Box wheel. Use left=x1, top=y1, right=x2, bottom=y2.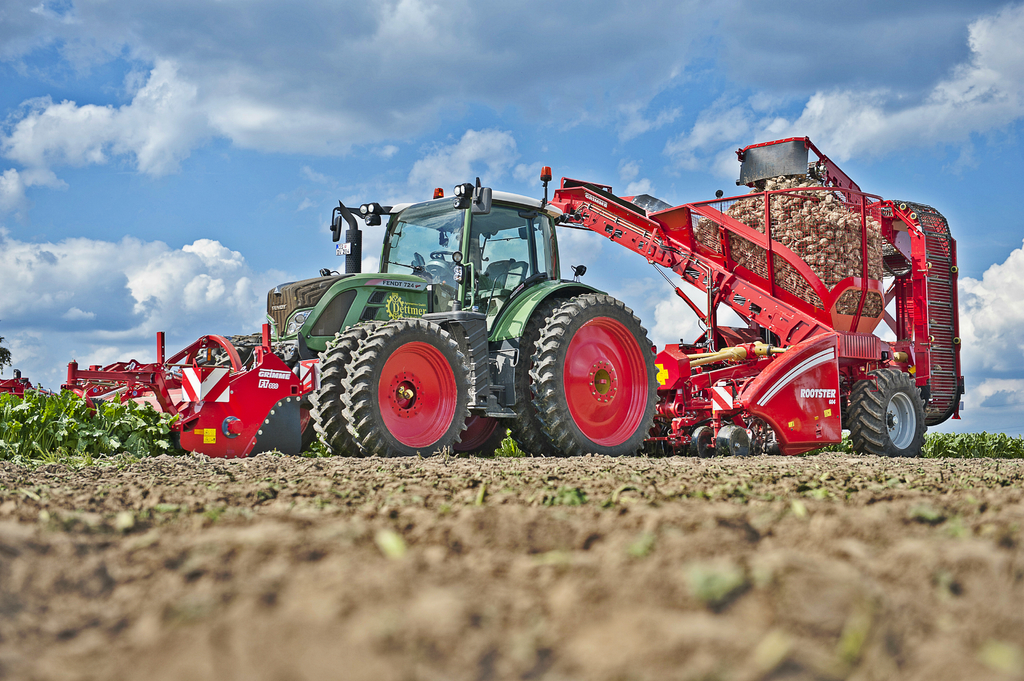
left=308, top=321, right=385, bottom=457.
